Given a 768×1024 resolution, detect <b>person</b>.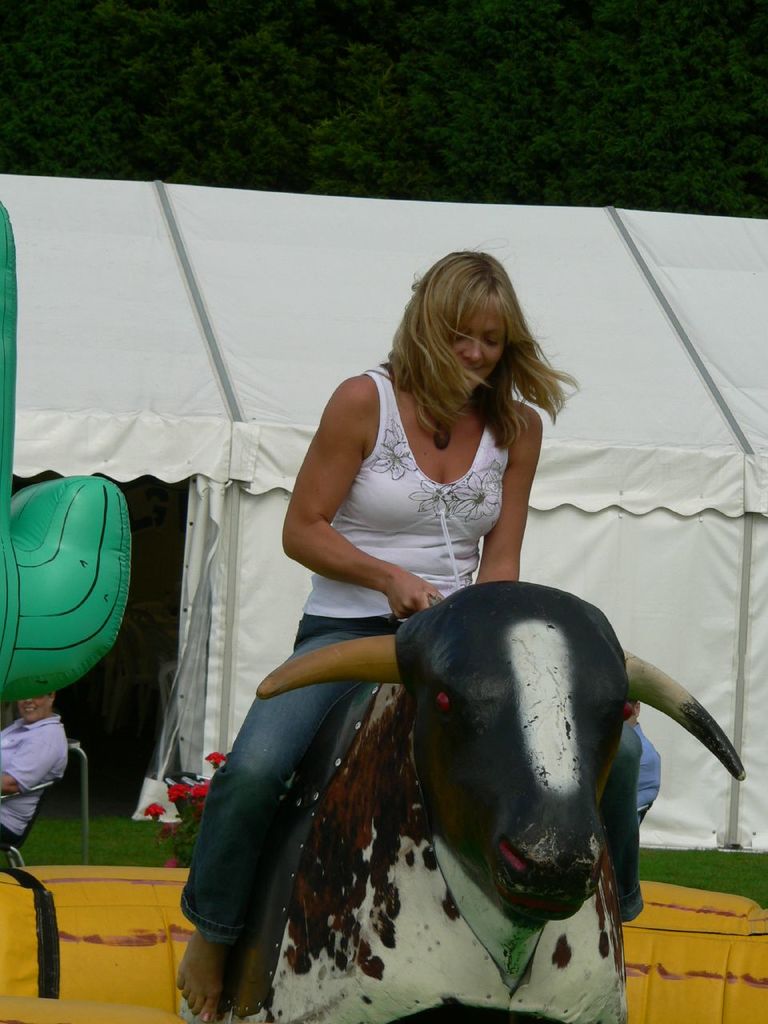
0,691,70,847.
